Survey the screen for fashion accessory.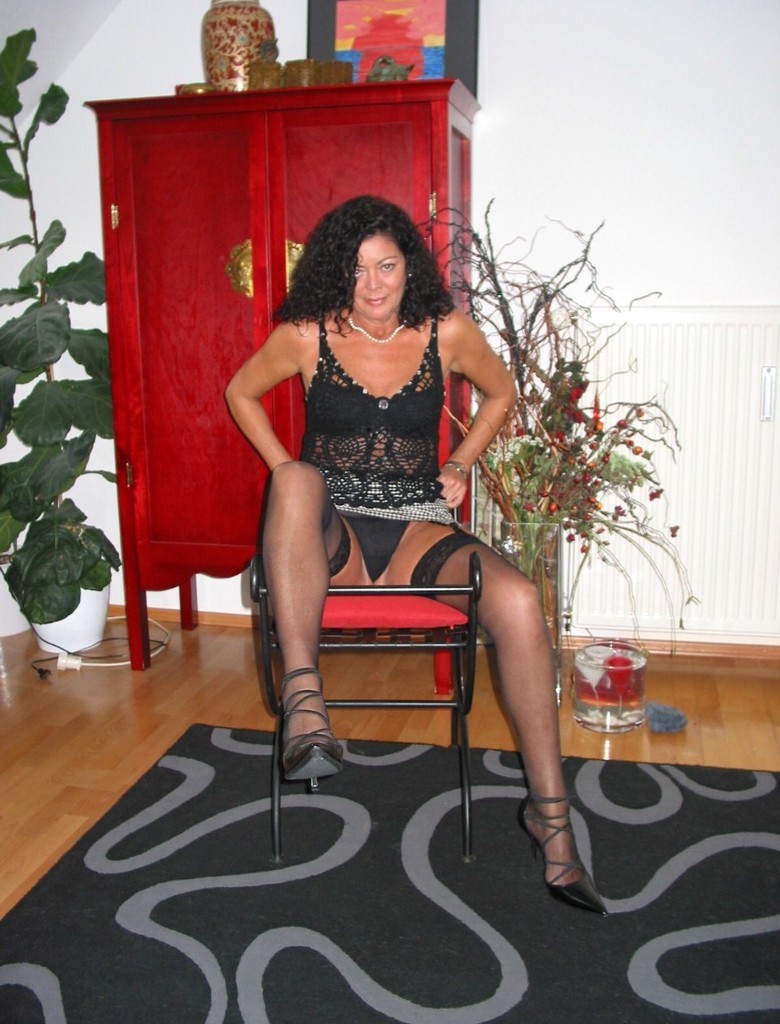
Survey found: bbox(440, 459, 467, 477).
